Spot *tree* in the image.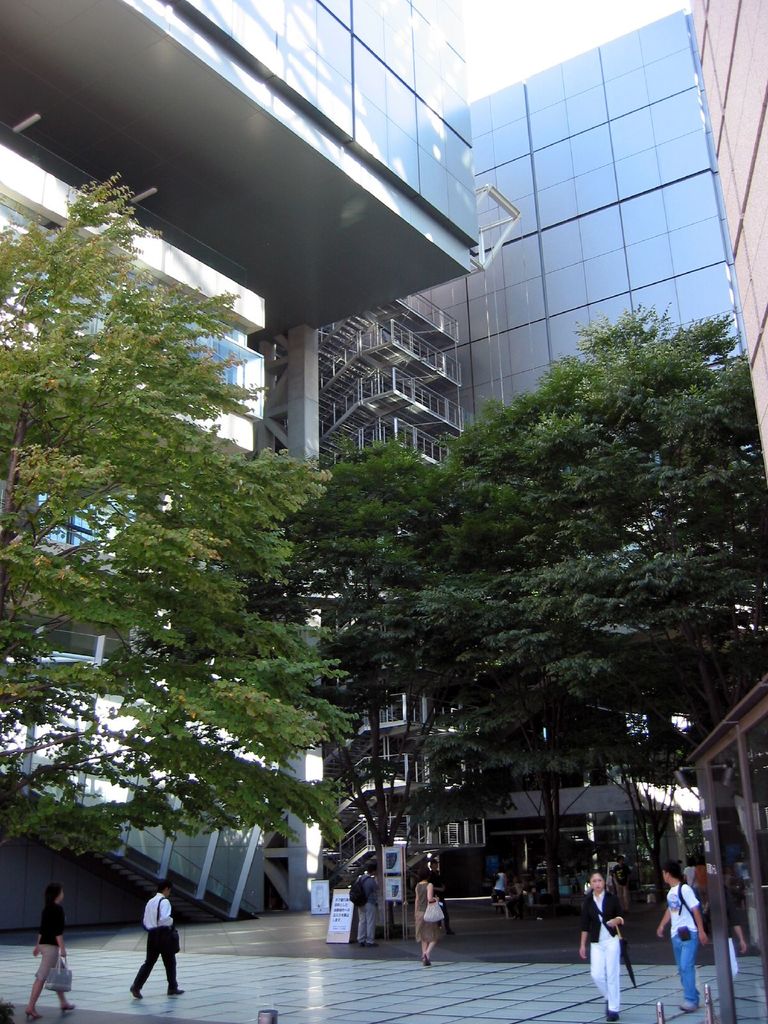
*tree* found at [left=417, top=662, right=626, bottom=911].
